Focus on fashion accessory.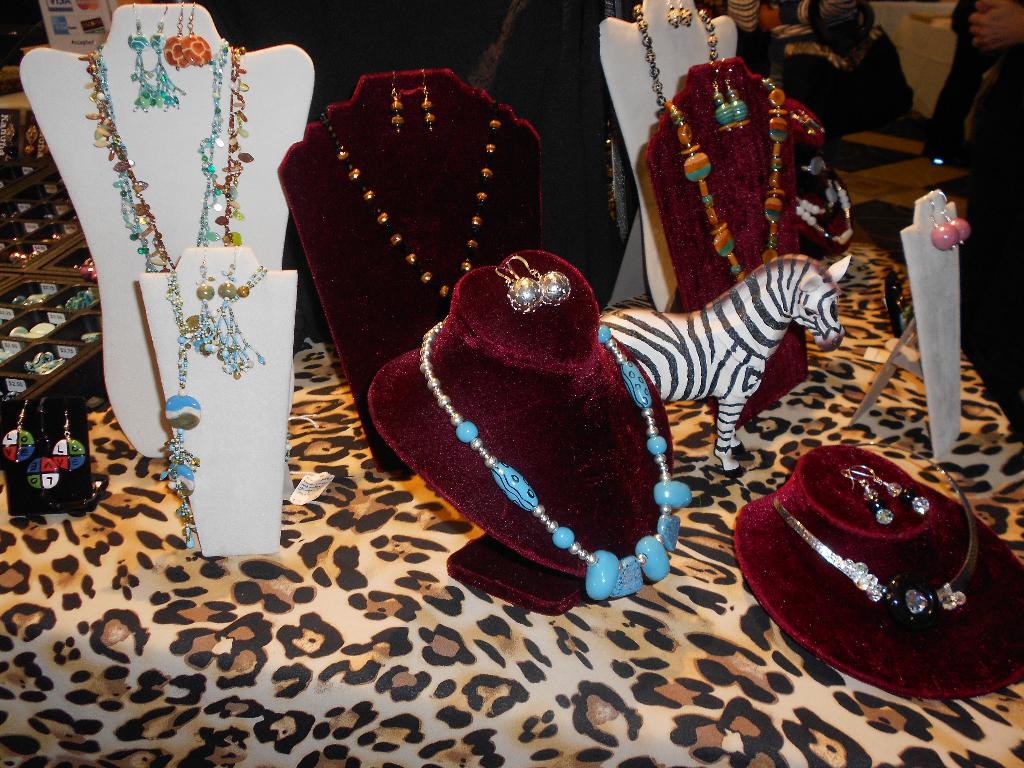
Focused at (x1=165, y1=2, x2=191, y2=73).
